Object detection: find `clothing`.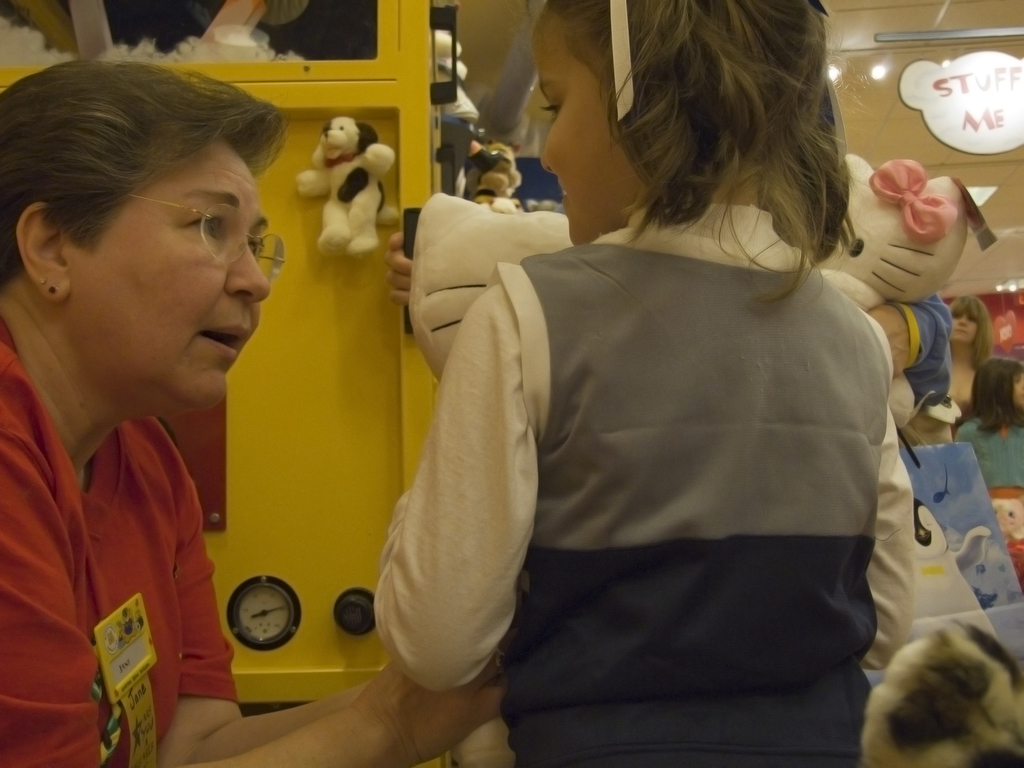
[959,420,1023,497].
